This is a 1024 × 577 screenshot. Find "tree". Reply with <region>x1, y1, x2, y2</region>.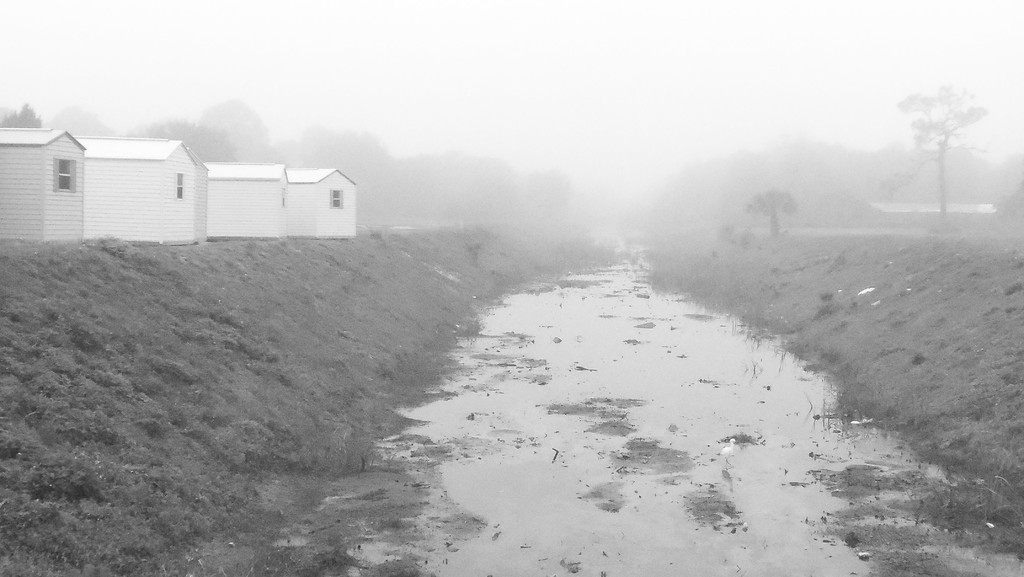
<region>895, 78, 989, 212</region>.
